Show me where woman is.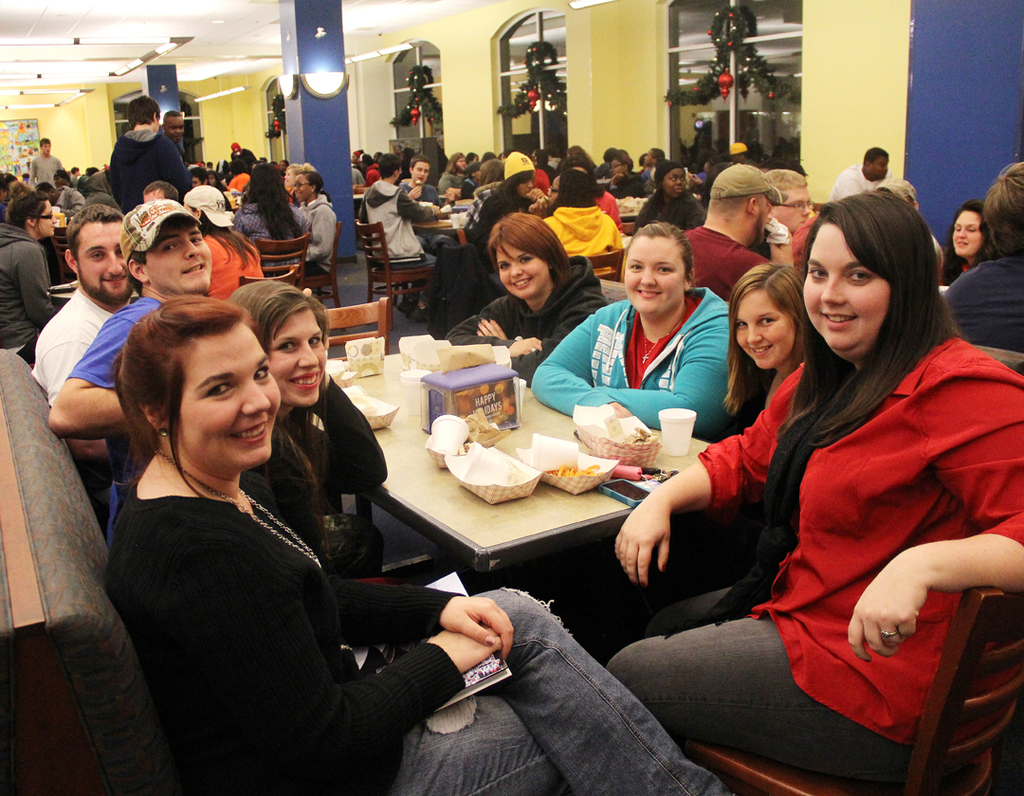
woman is at box=[275, 160, 313, 201].
